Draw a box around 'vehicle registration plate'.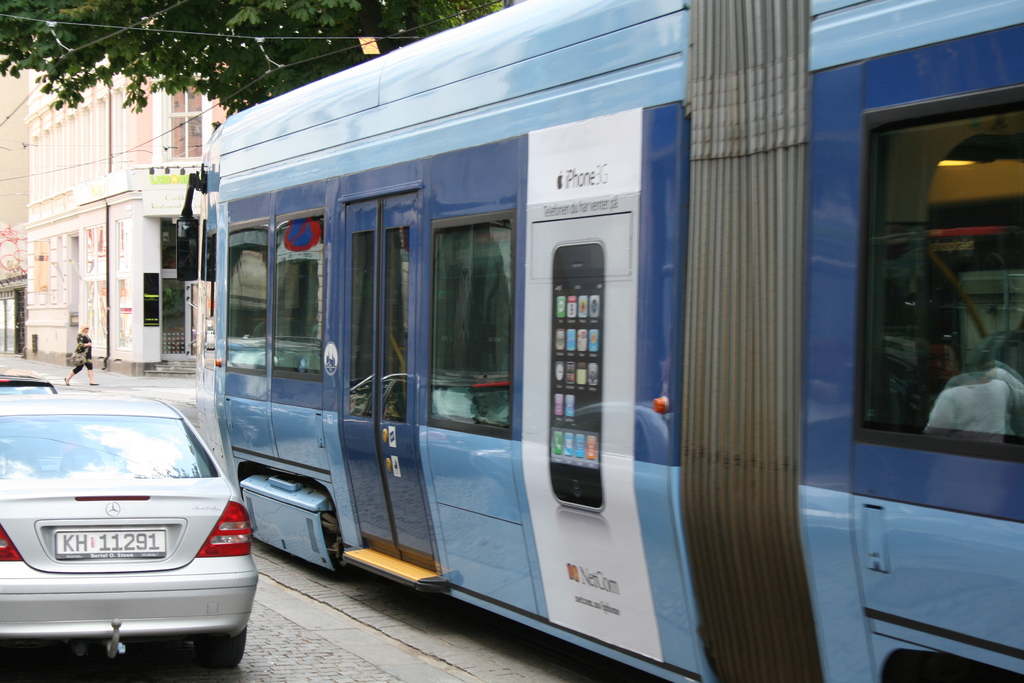
(left=52, top=525, right=167, bottom=560).
